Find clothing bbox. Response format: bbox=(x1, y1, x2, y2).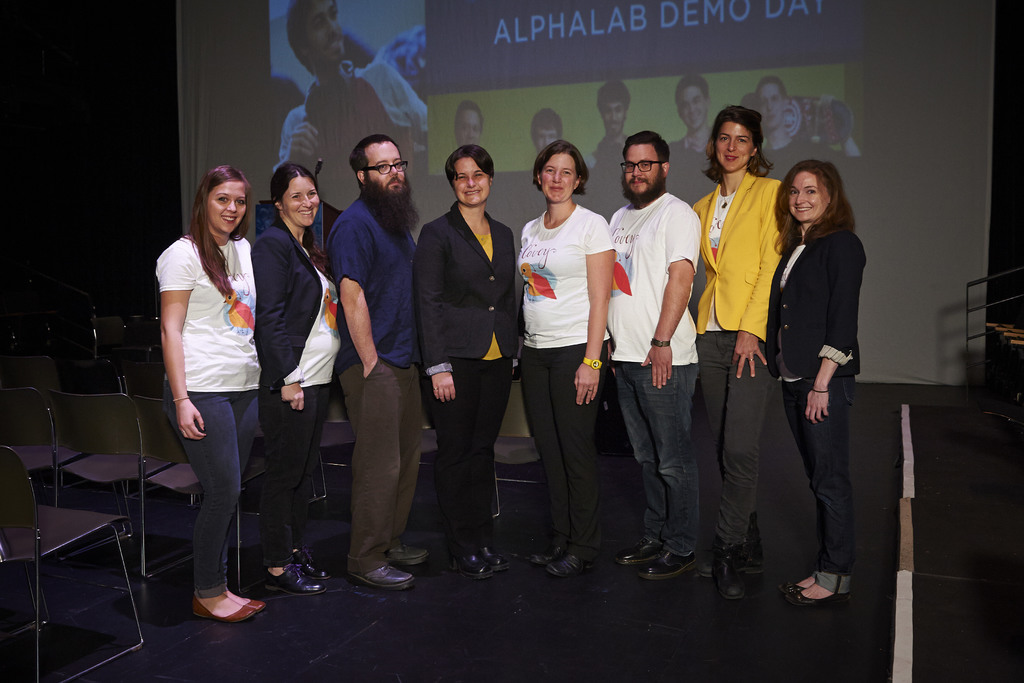
bbox=(689, 169, 790, 549).
